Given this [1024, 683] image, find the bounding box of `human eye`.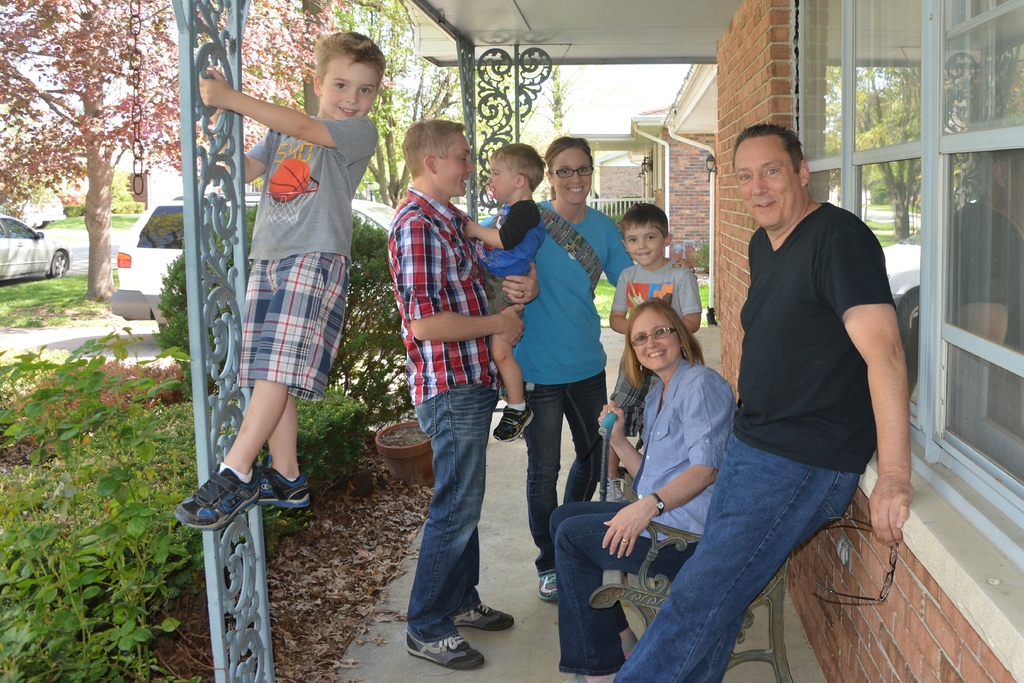
737 171 753 182.
